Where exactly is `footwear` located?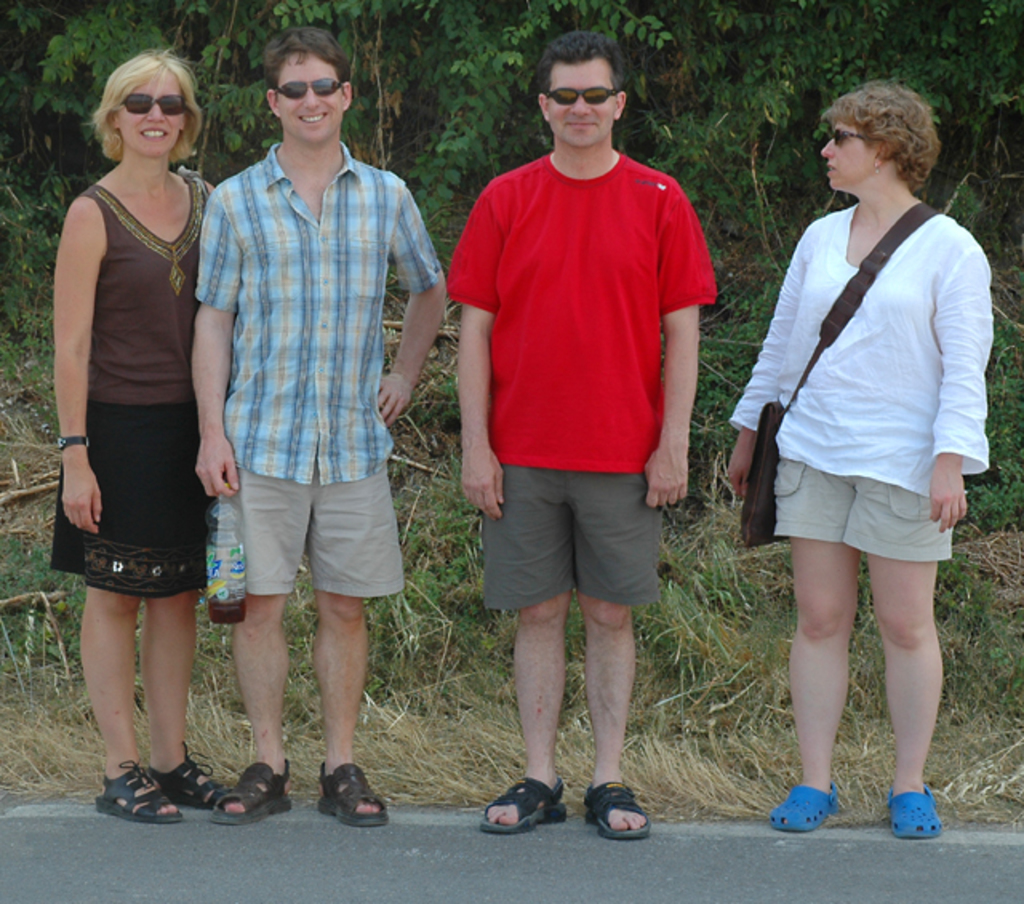
Its bounding box is locate(322, 758, 389, 832).
